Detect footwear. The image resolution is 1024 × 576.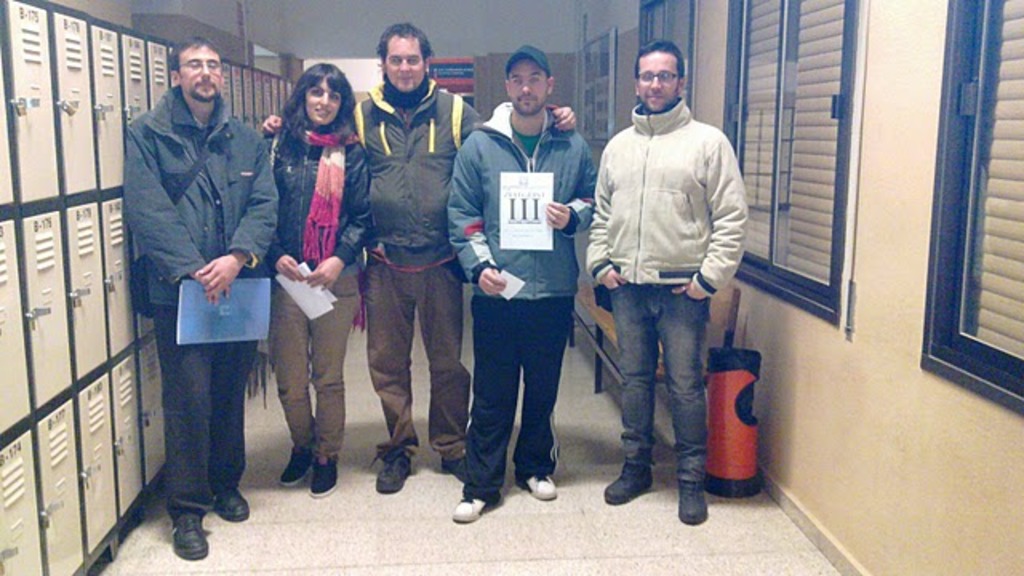
<region>142, 501, 205, 562</region>.
